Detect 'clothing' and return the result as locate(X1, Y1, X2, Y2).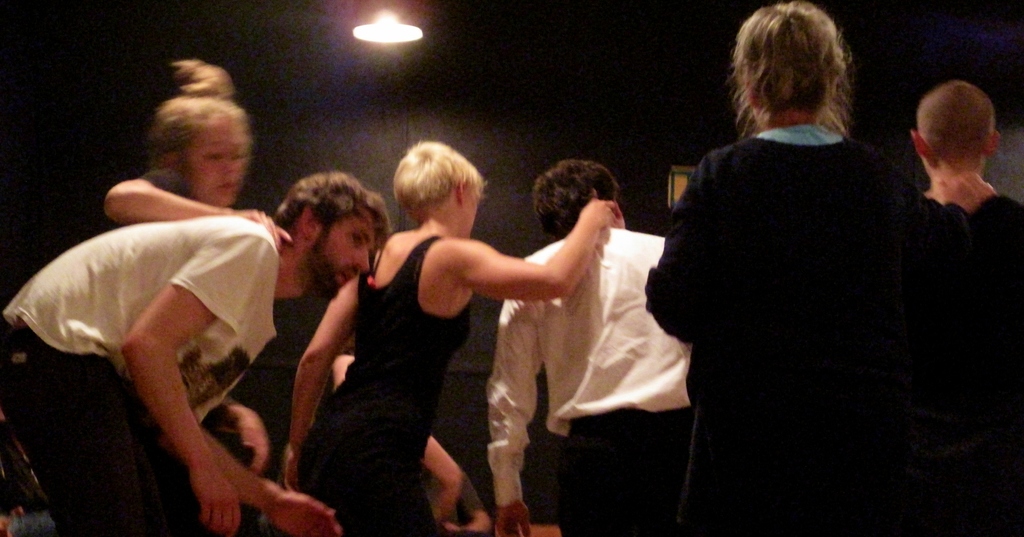
locate(921, 185, 1023, 536).
